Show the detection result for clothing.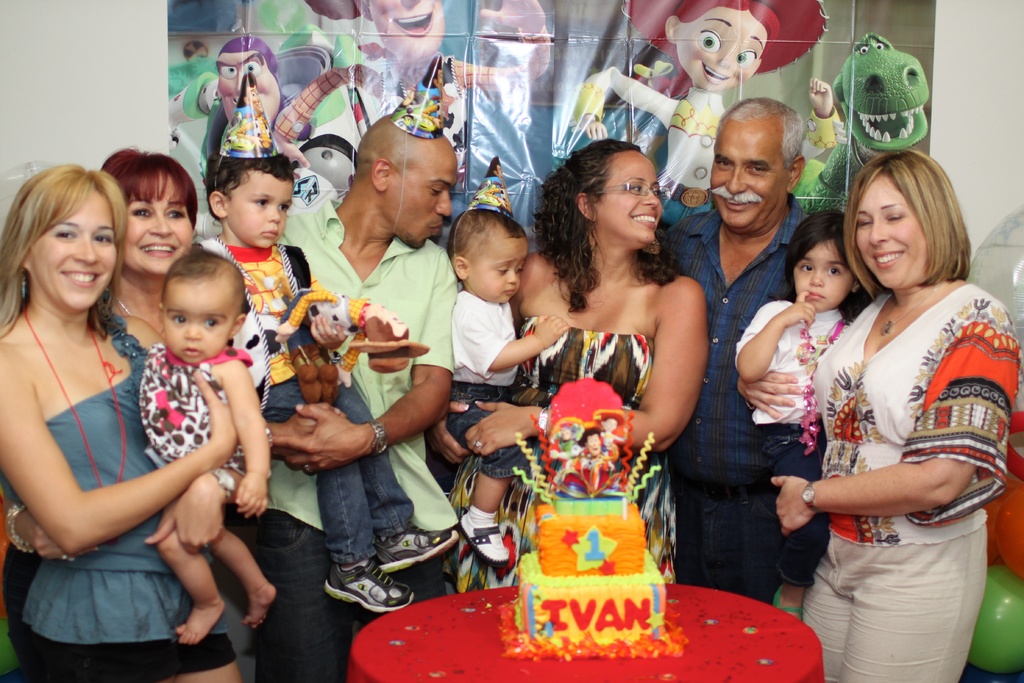
left=273, top=26, right=547, bottom=142.
